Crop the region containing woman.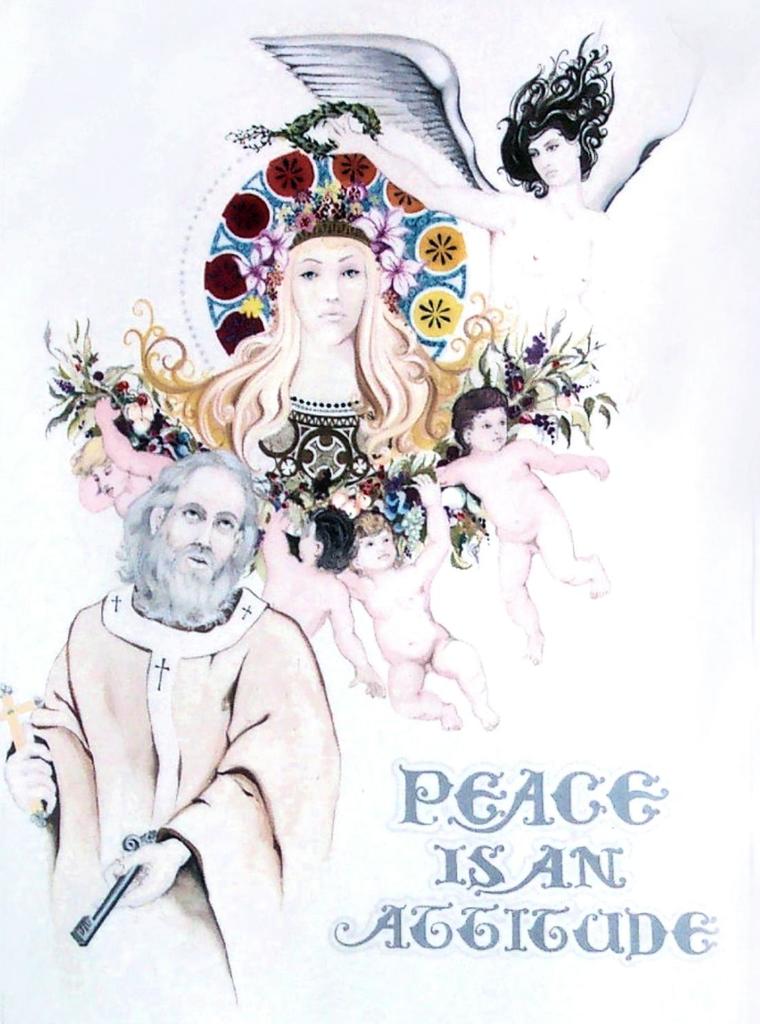
Crop region: box=[171, 204, 472, 516].
